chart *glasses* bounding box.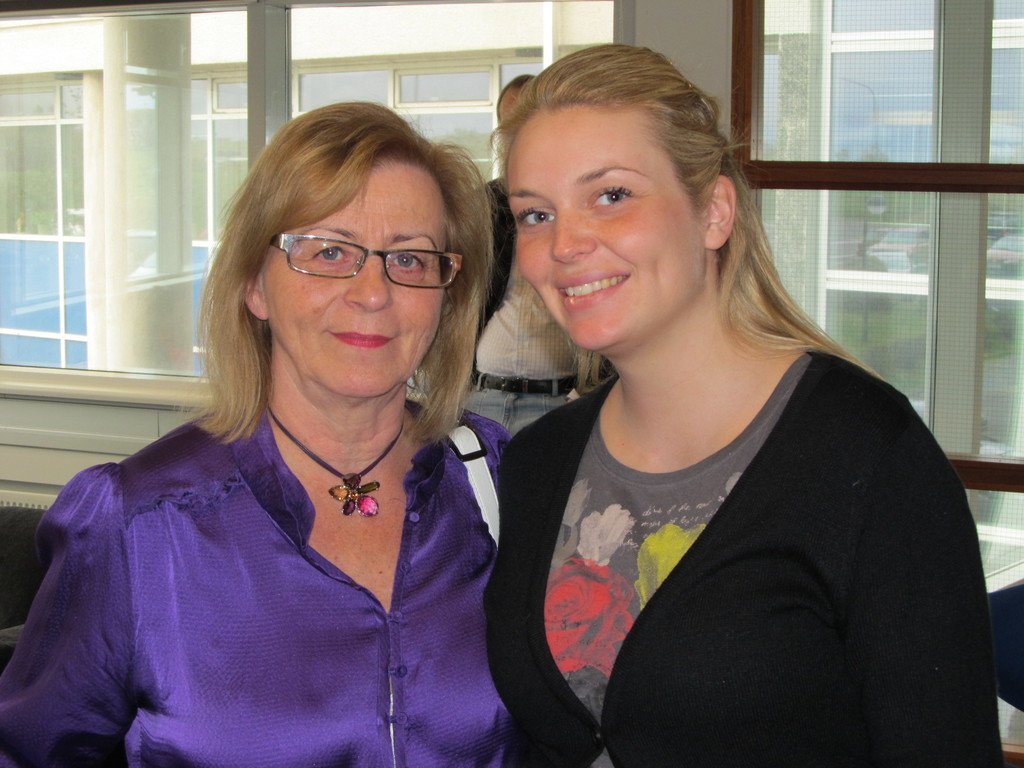
Charted: [left=246, top=221, right=468, bottom=302].
